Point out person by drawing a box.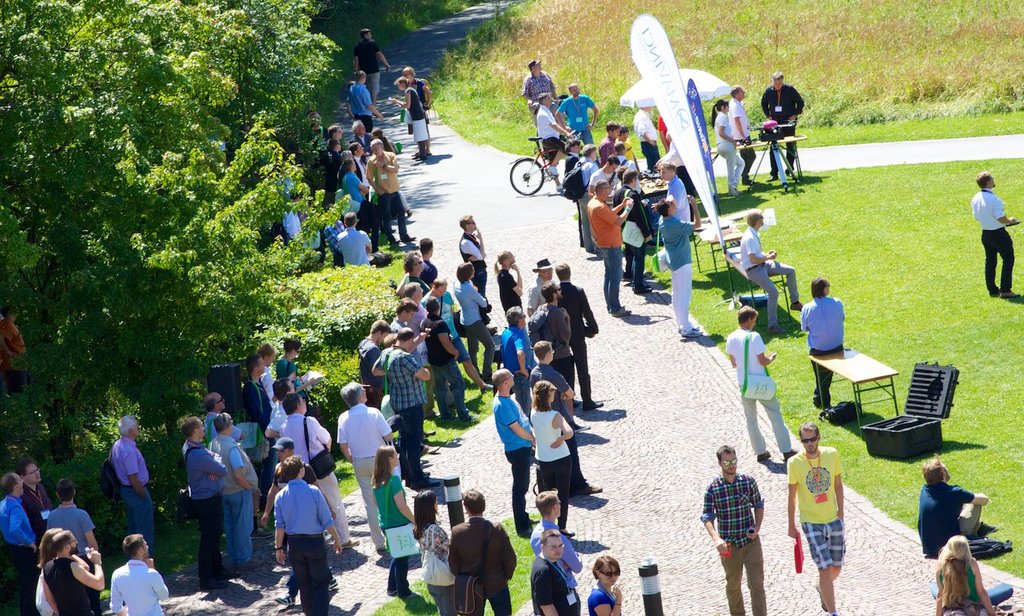
{"left": 560, "top": 138, "right": 585, "bottom": 244}.
